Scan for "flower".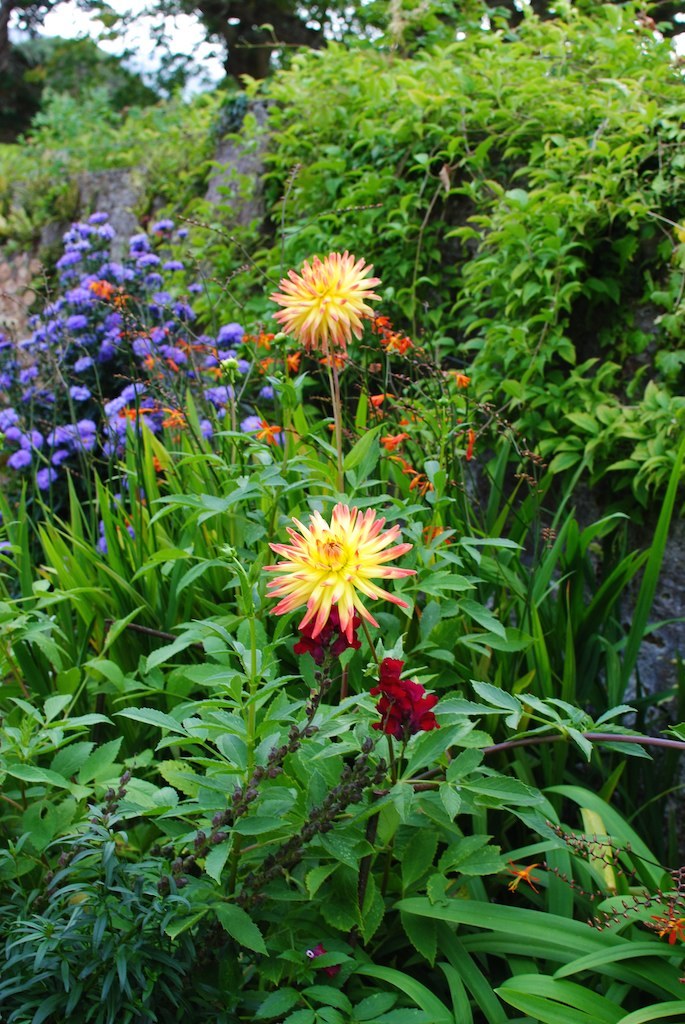
Scan result: 421 523 452 551.
